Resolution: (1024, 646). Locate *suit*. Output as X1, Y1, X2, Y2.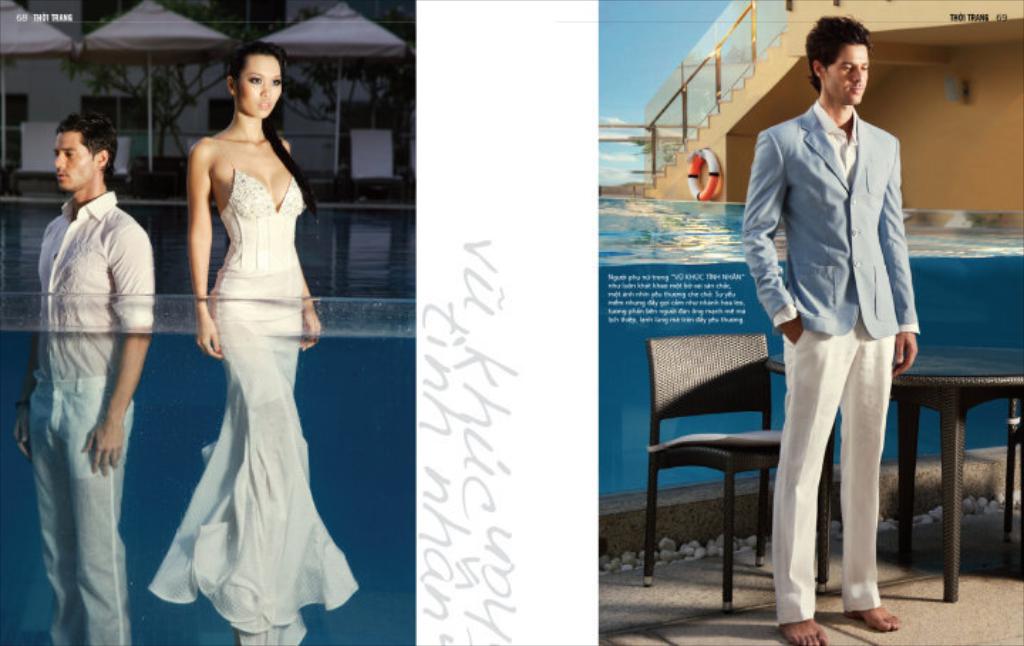
752, 37, 926, 637.
